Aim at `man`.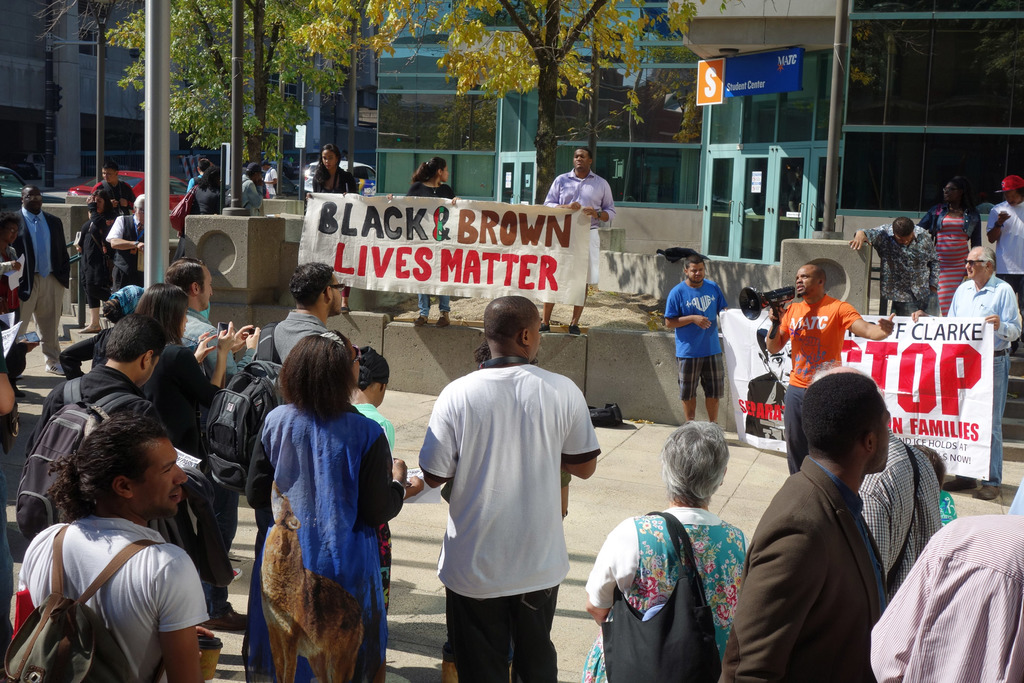
Aimed at Rect(717, 371, 892, 682).
